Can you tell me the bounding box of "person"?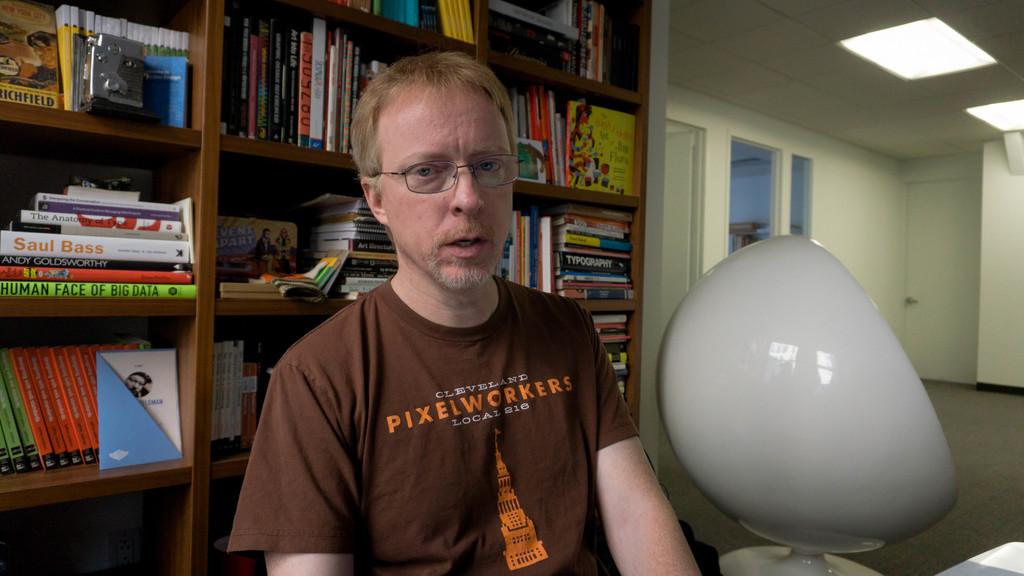
[left=125, top=371, right=150, bottom=398].
